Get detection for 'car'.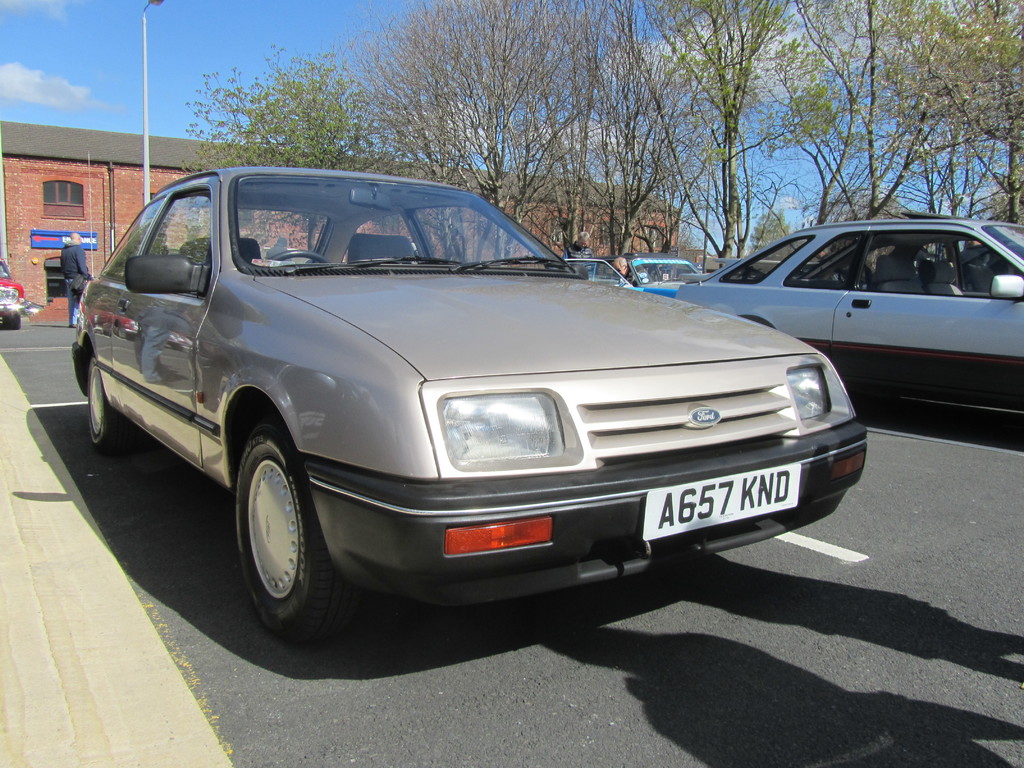
Detection: 566 256 703 297.
